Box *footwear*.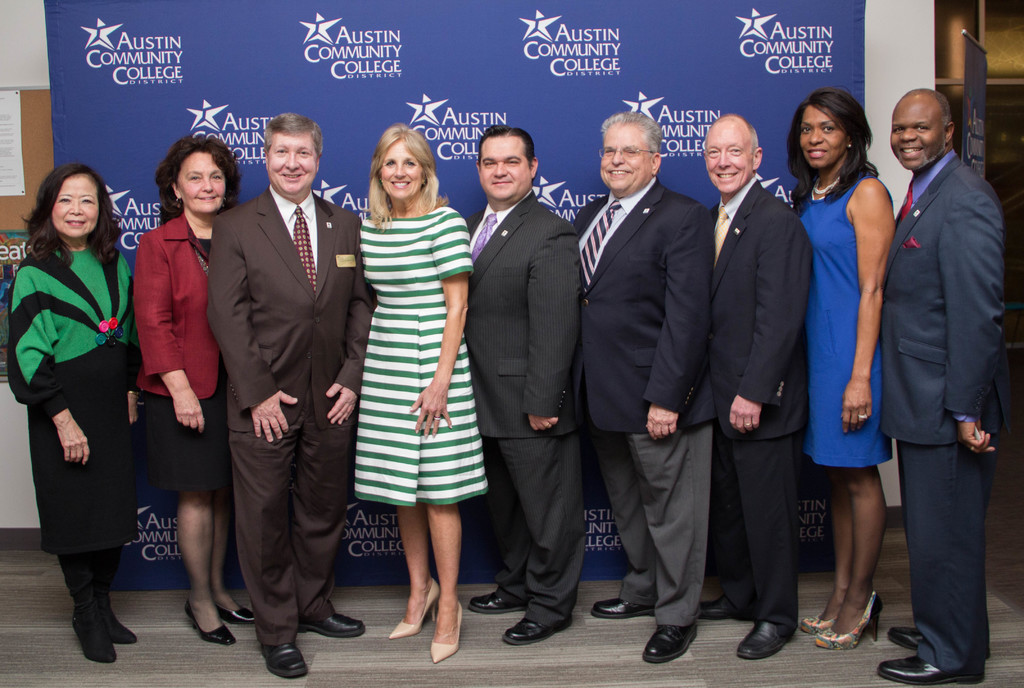
[x1=213, y1=604, x2=259, y2=628].
